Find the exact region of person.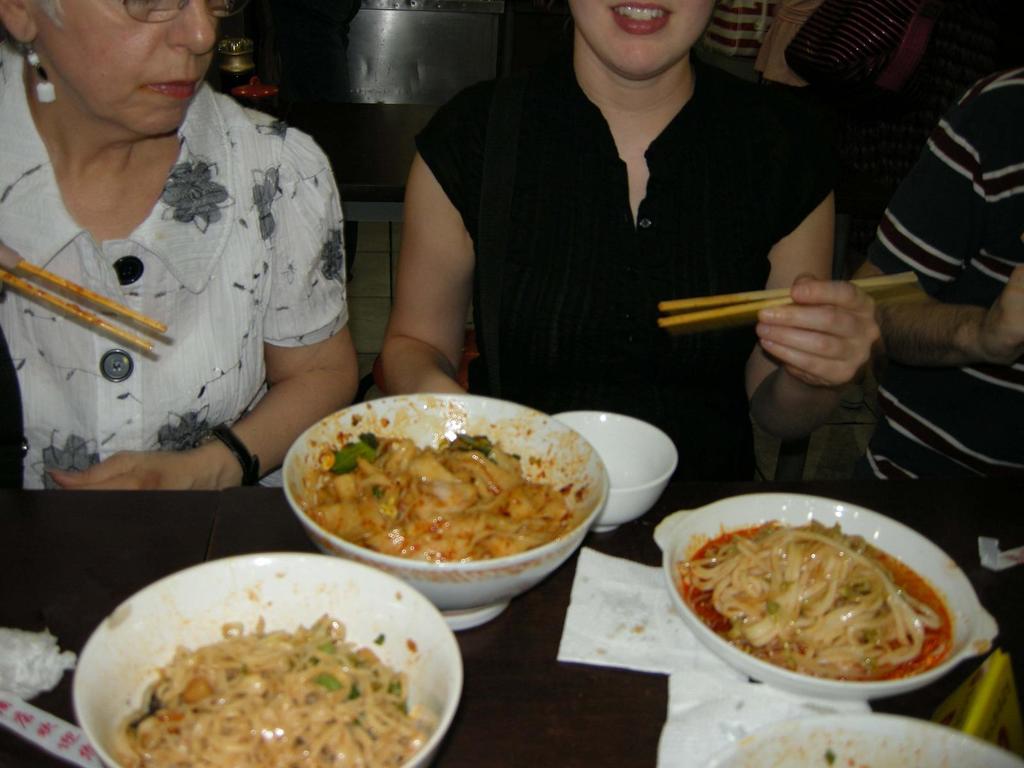
Exact region: select_region(373, 0, 881, 526).
